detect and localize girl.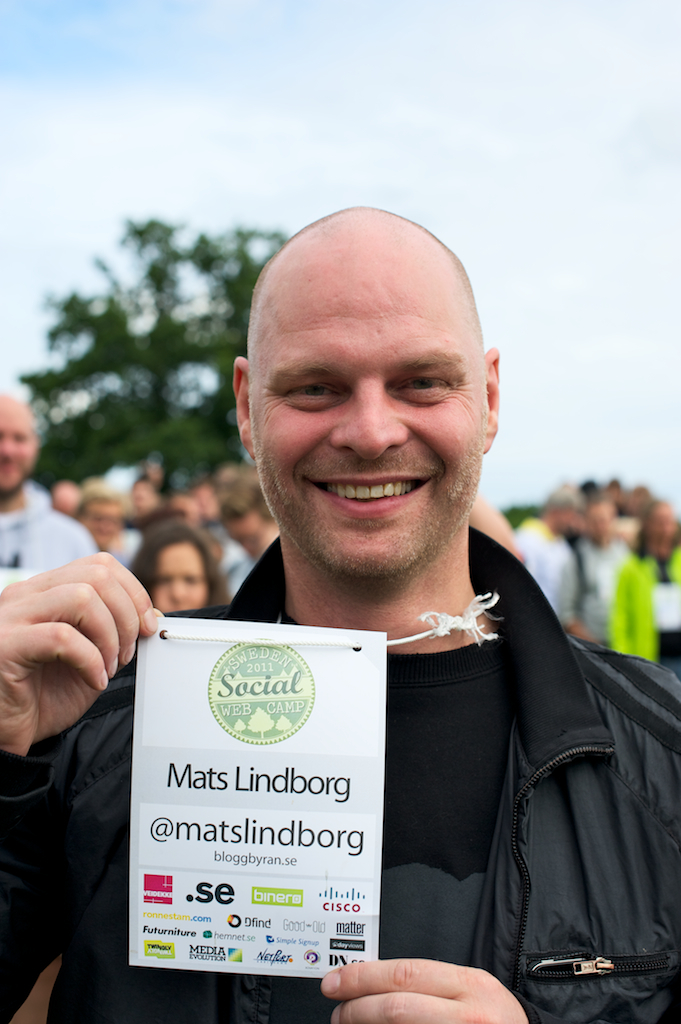
Localized at box(124, 530, 225, 615).
